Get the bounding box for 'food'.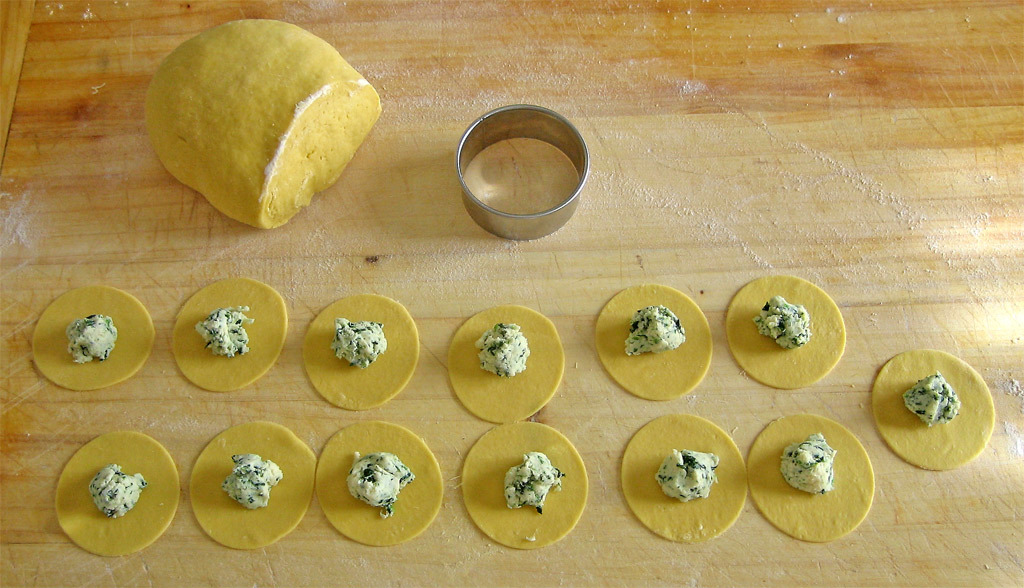
select_region(316, 416, 443, 549).
